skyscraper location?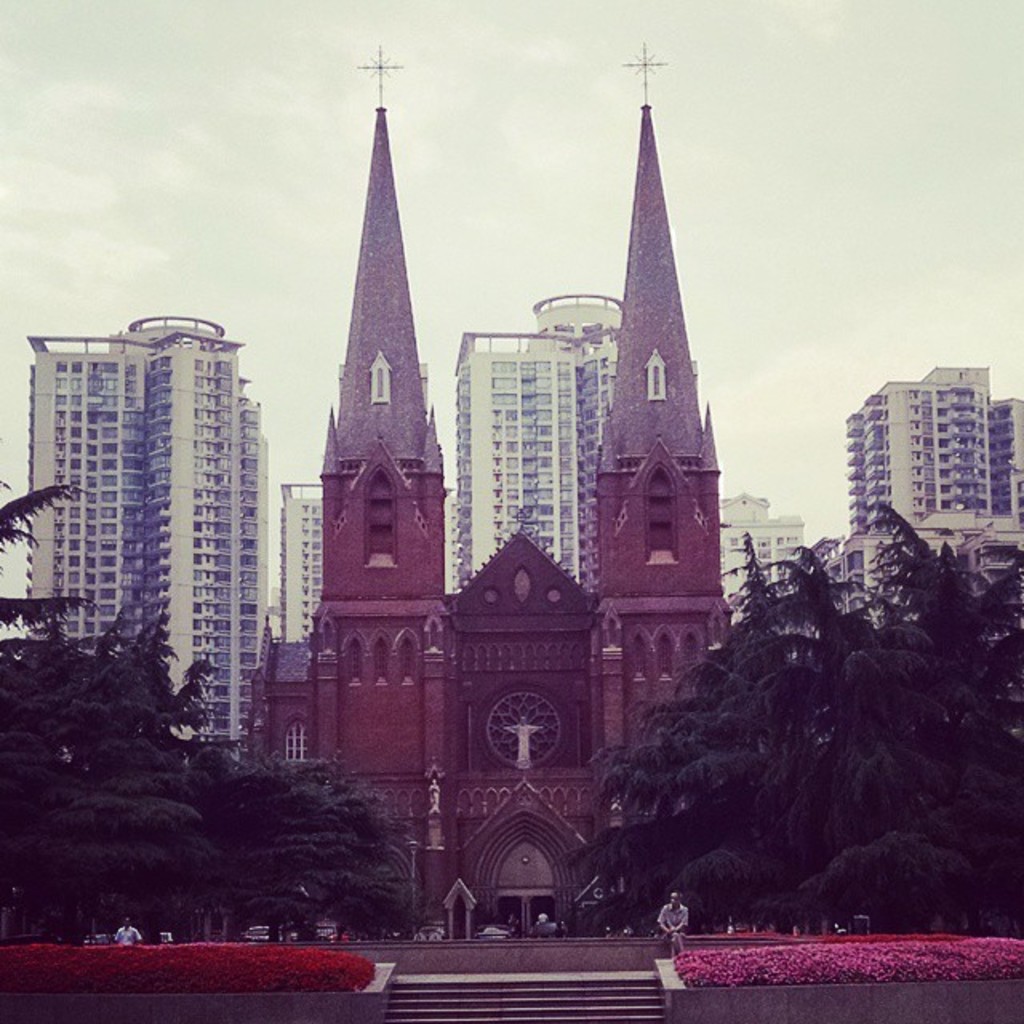
select_region(712, 482, 829, 619)
